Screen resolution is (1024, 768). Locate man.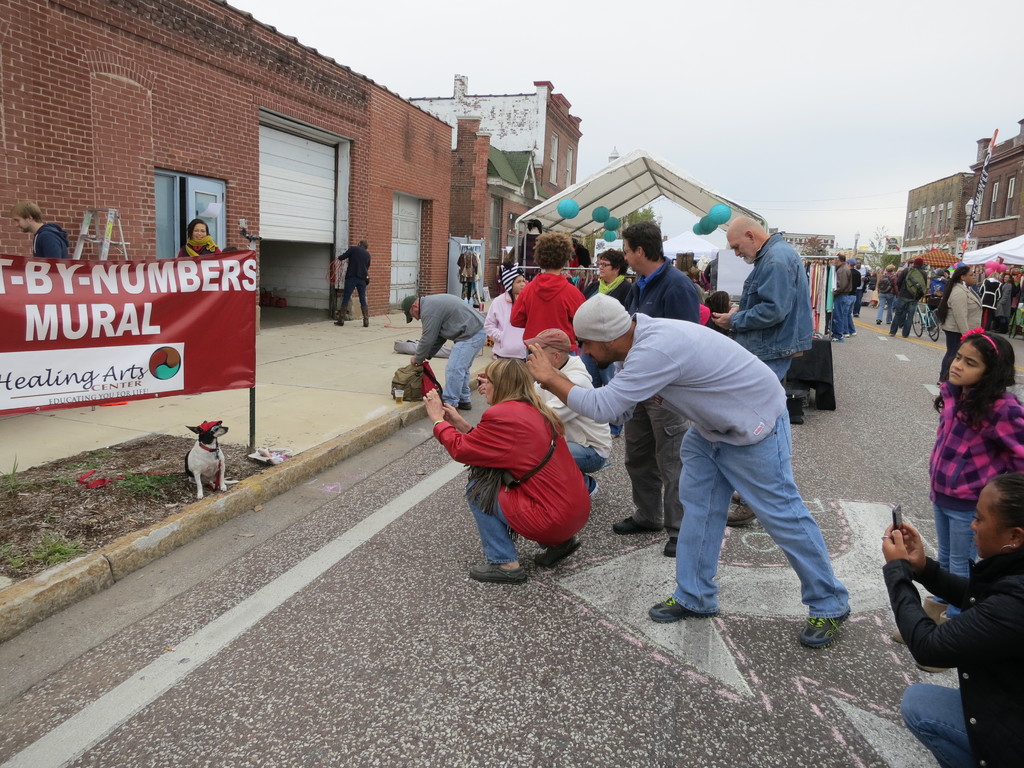
Rect(723, 213, 831, 390).
